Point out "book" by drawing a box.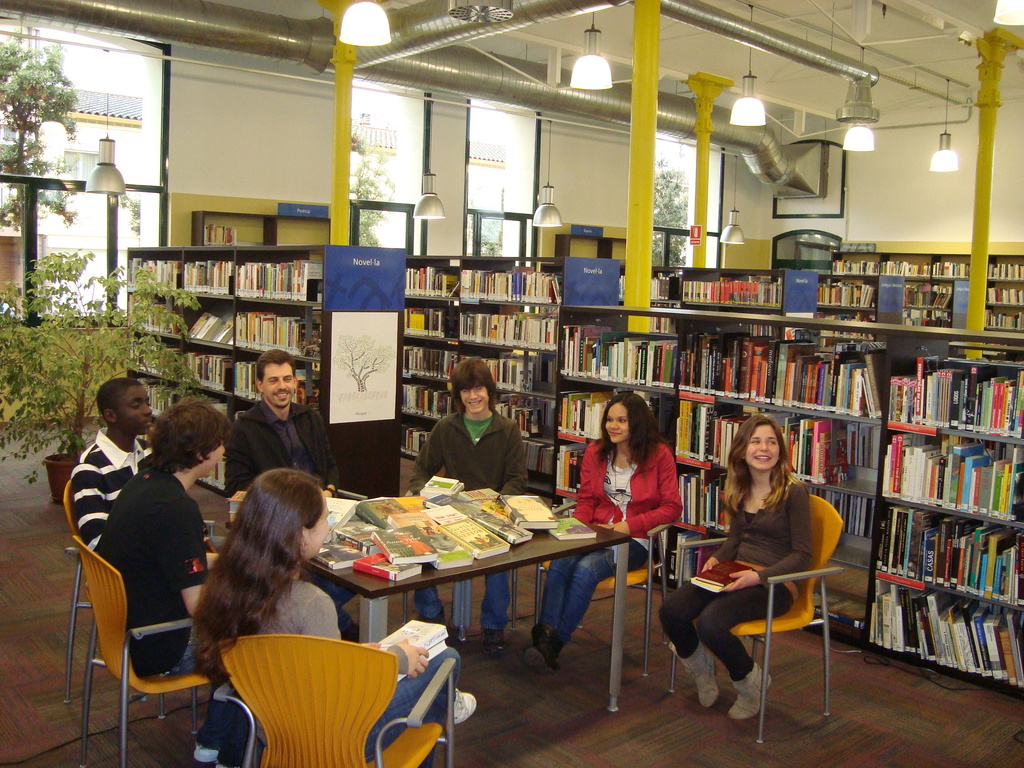
BBox(392, 634, 451, 682).
